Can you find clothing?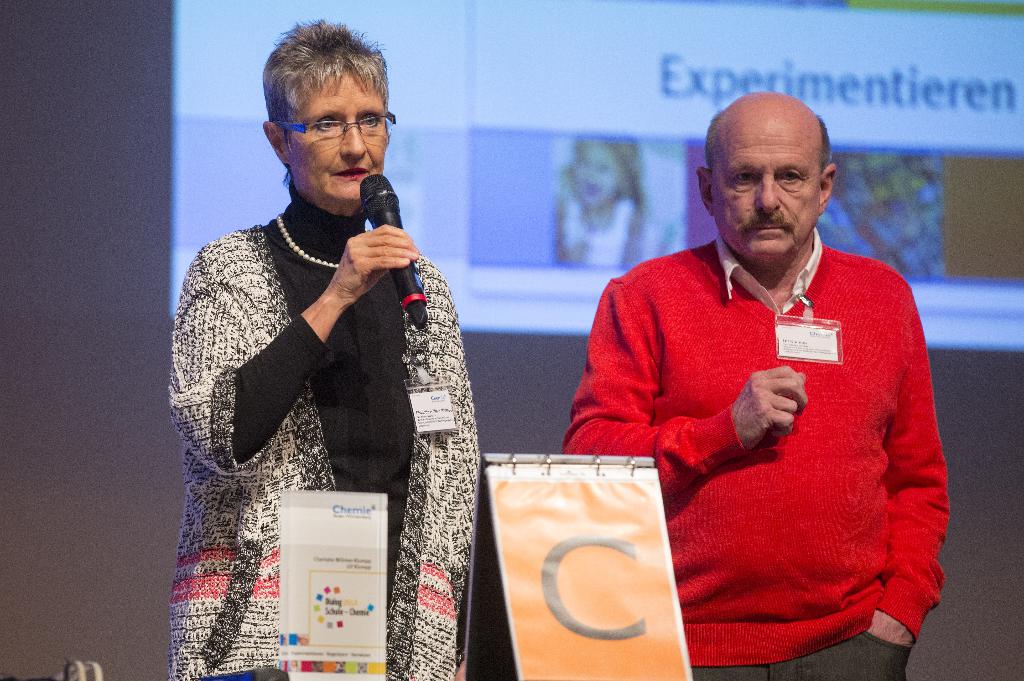
Yes, bounding box: crop(145, 185, 508, 680).
